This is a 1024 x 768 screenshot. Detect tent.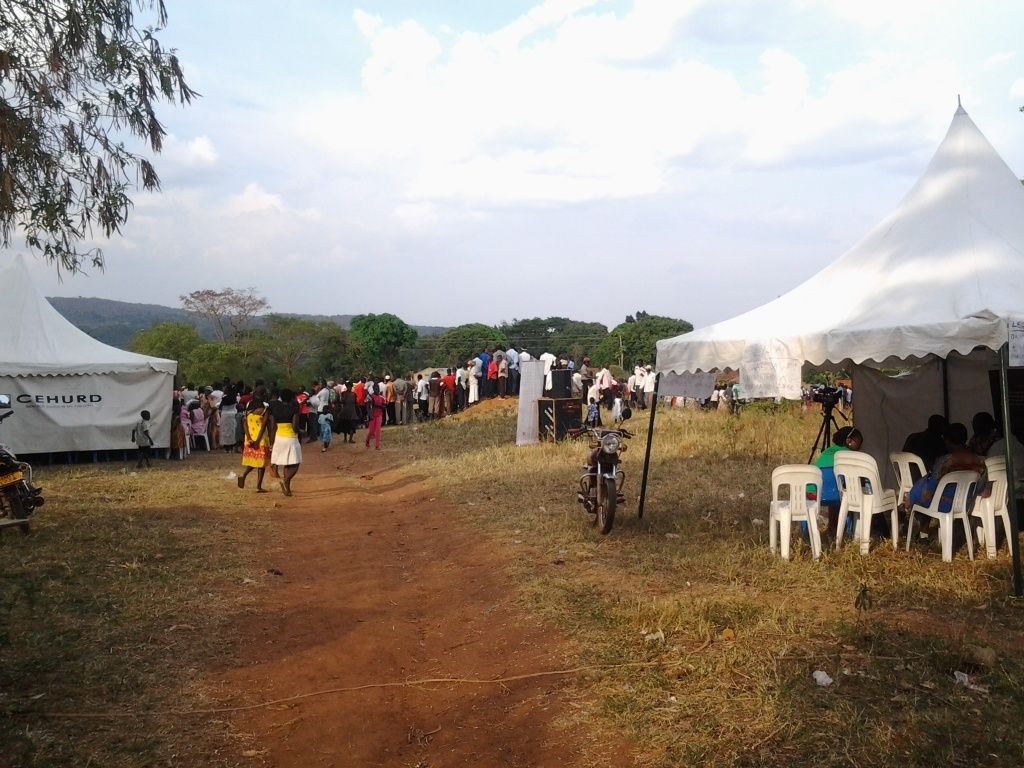
x1=0, y1=252, x2=180, y2=461.
